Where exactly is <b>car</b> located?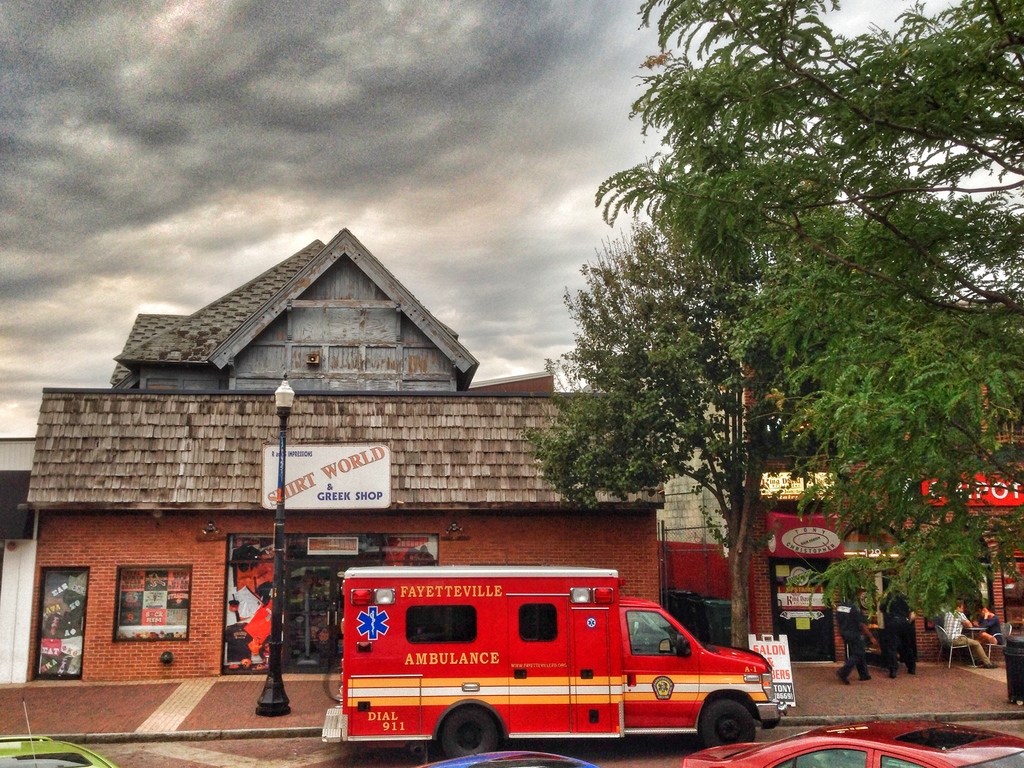
Its bounding box is x1=413, y1=748, x2=602, y2=767.
